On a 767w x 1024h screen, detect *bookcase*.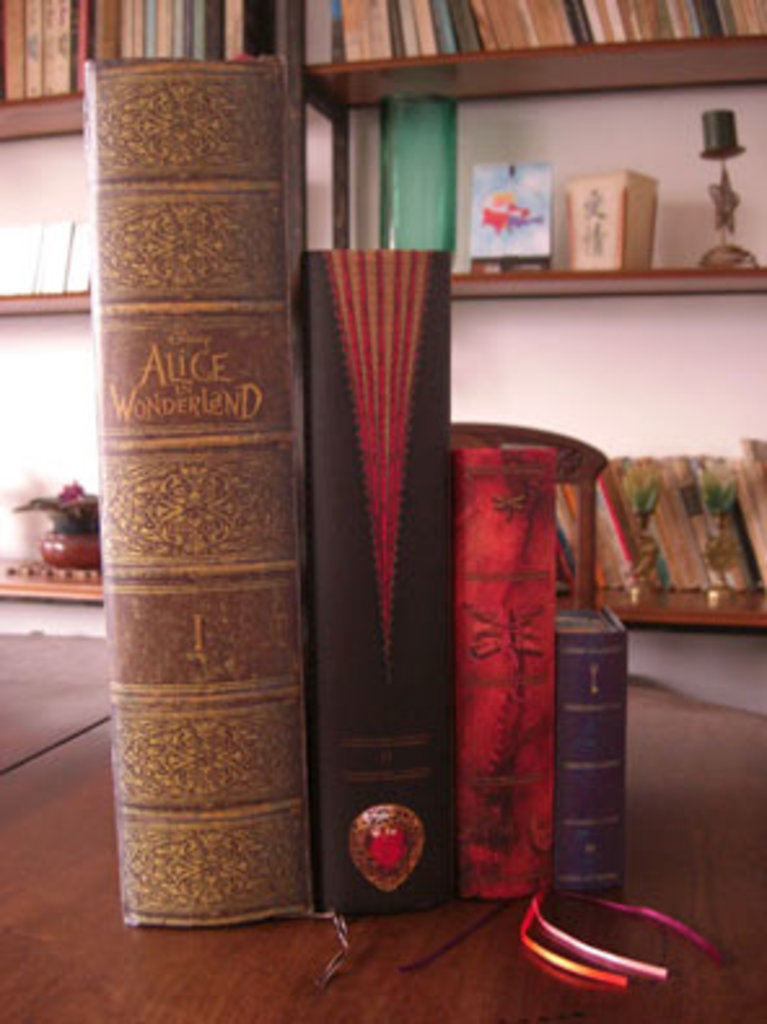
(0, 0, 764, 635).
